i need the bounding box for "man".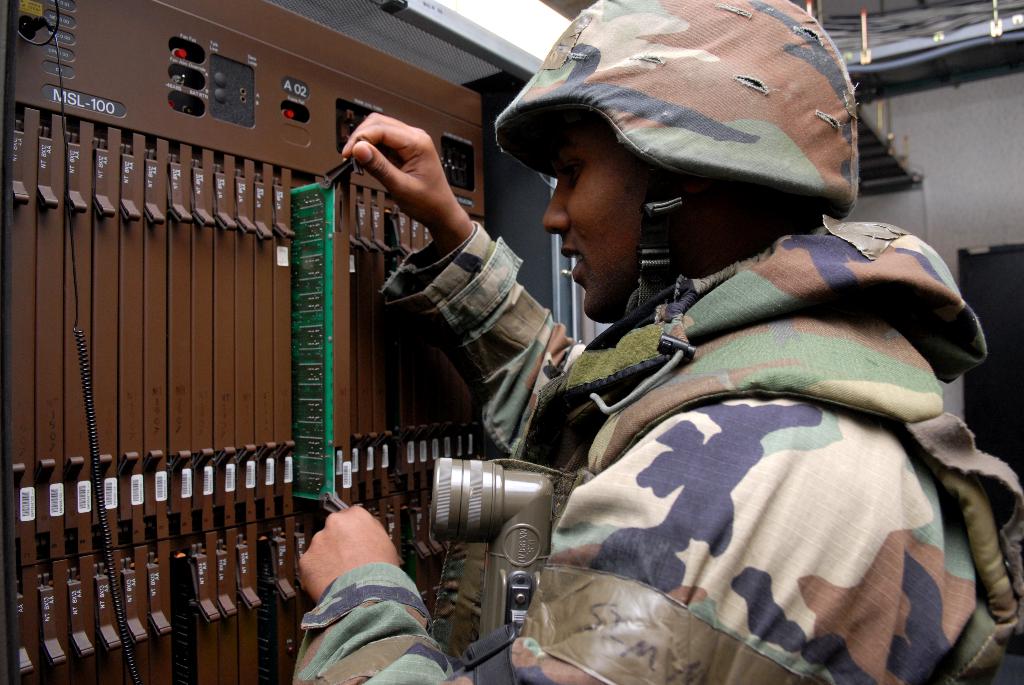
Here it is: select_region(327, 45, 1007, 684).
